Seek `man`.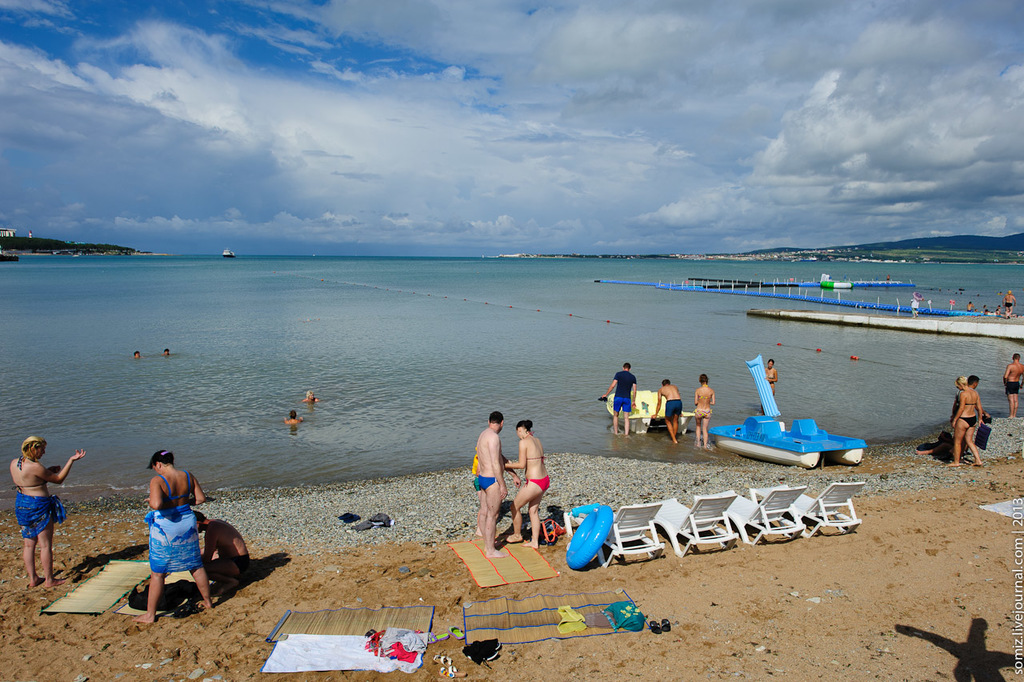
<bbox>602, 367, 638, 437</bbox>.
